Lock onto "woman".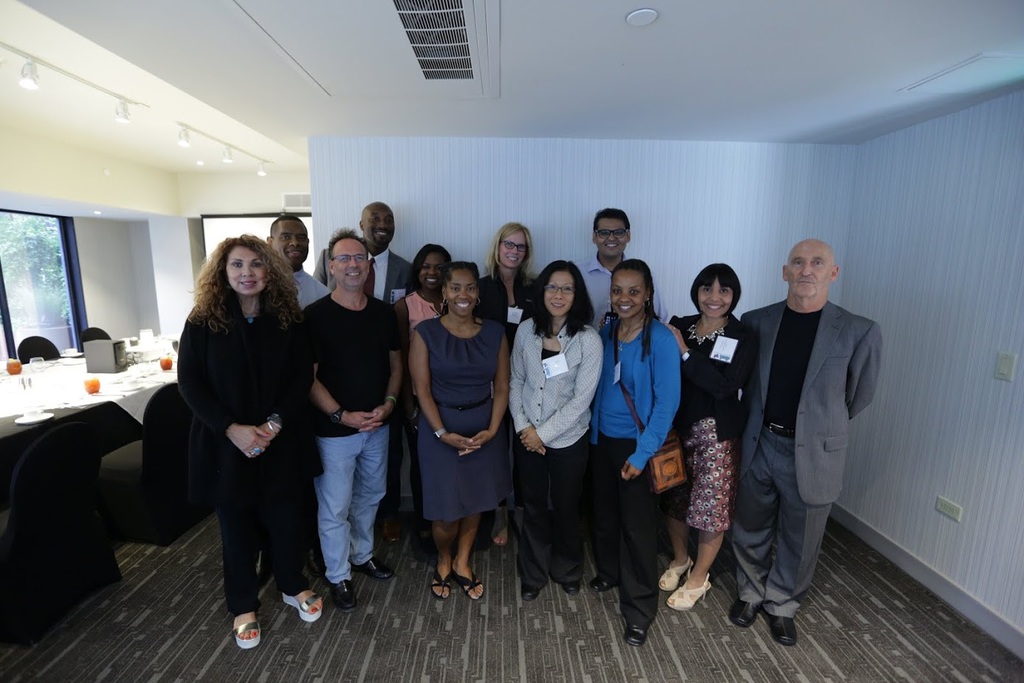
Locked: (x1=391, y1=241, x2=461, y2=539).
